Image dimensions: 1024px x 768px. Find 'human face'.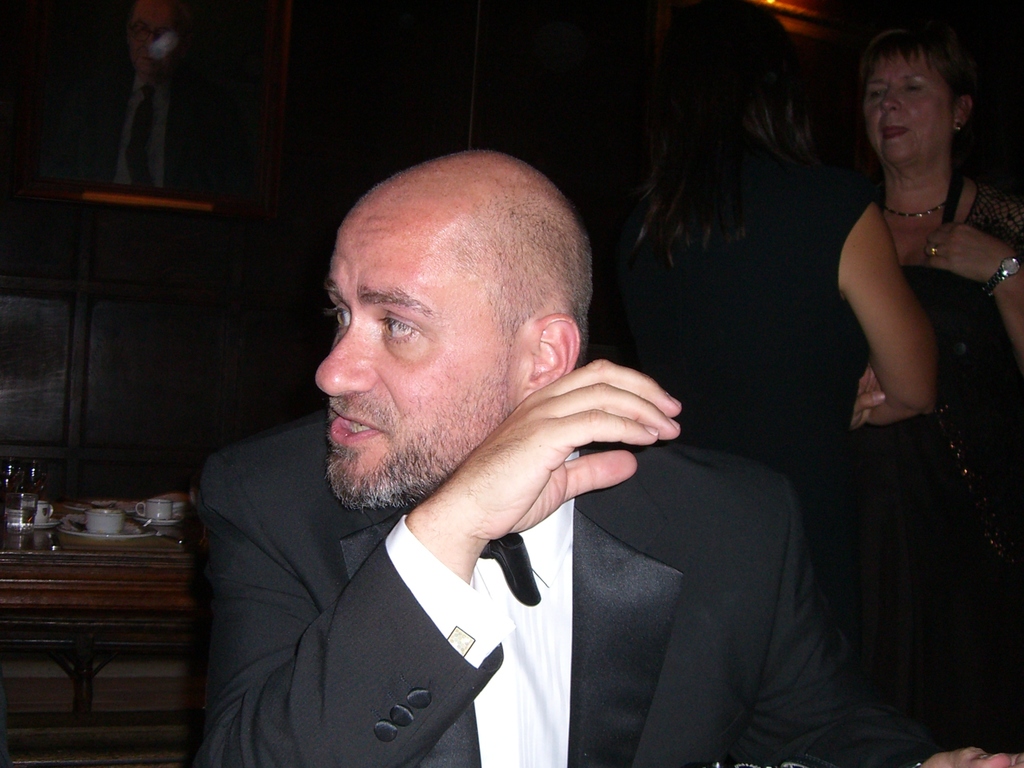
127 0 174 69.
